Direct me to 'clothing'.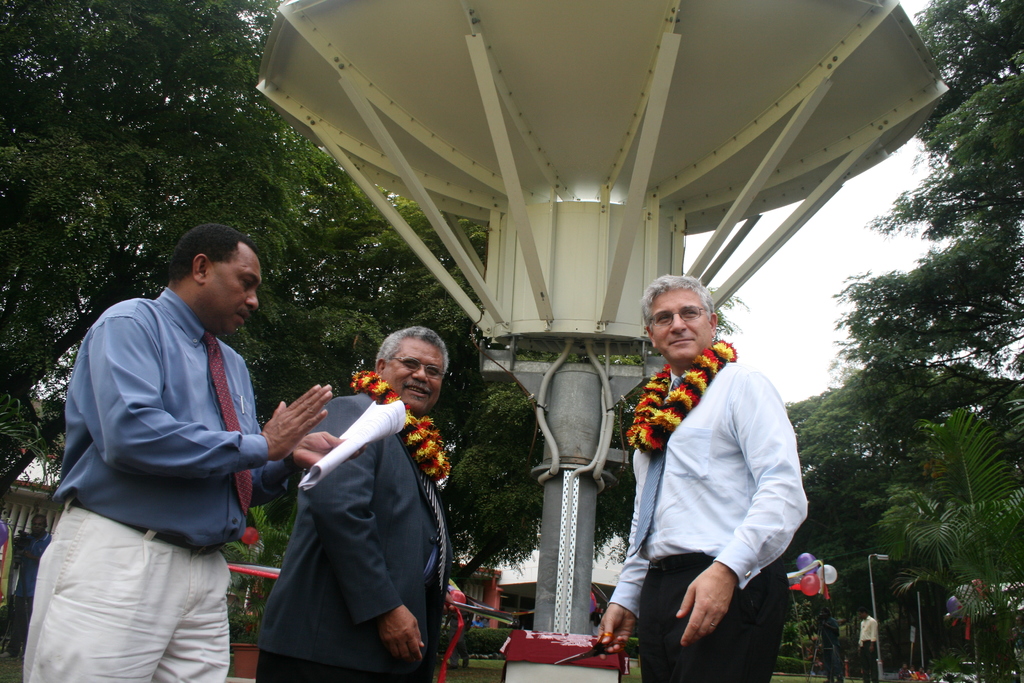
Direction: crop(615, 322, 815, 659).
